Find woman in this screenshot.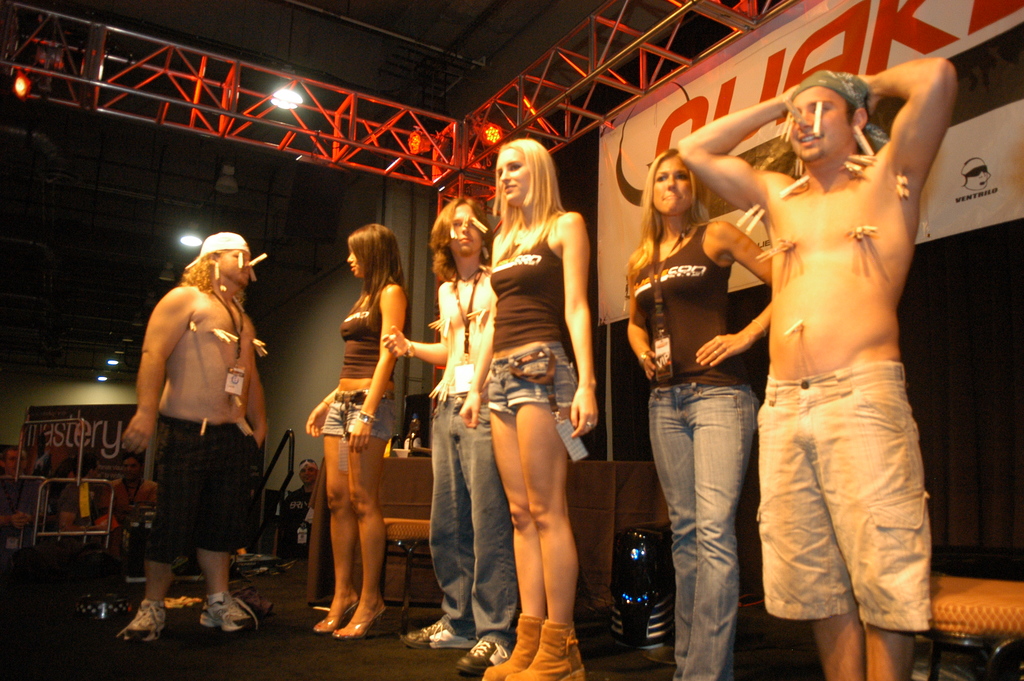
The bounding box for woman is {"left": 301, "top": 222, "right": 404, "bottom": 639}.
